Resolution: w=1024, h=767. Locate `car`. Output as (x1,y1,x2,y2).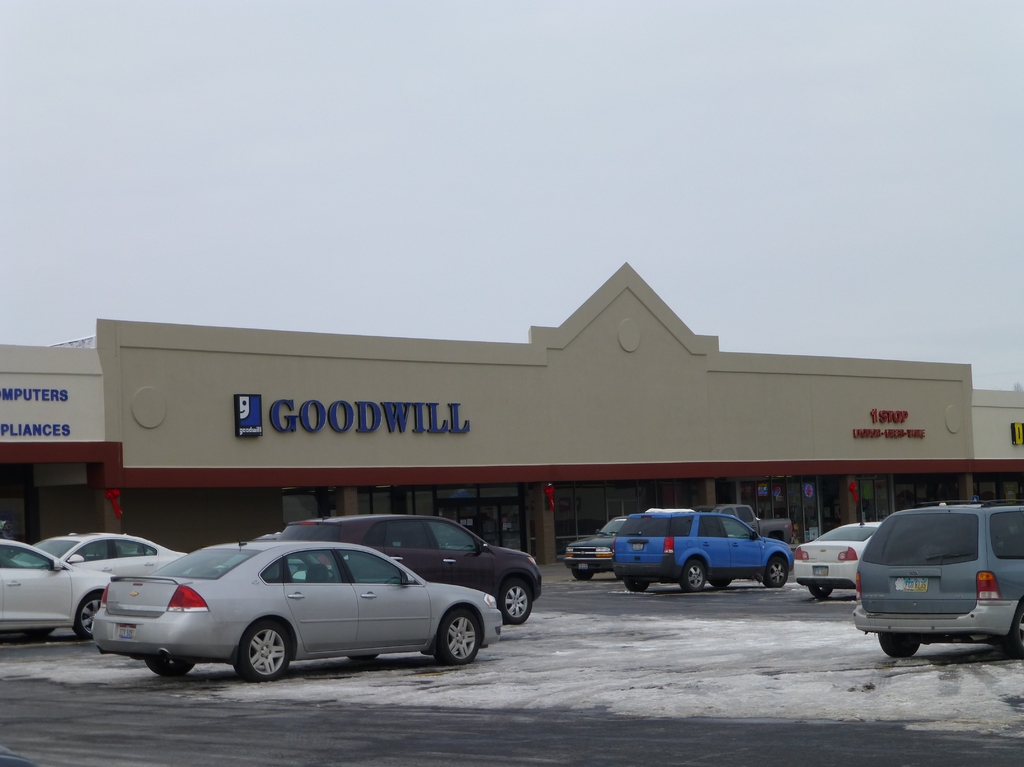
(794,509,882,601).
